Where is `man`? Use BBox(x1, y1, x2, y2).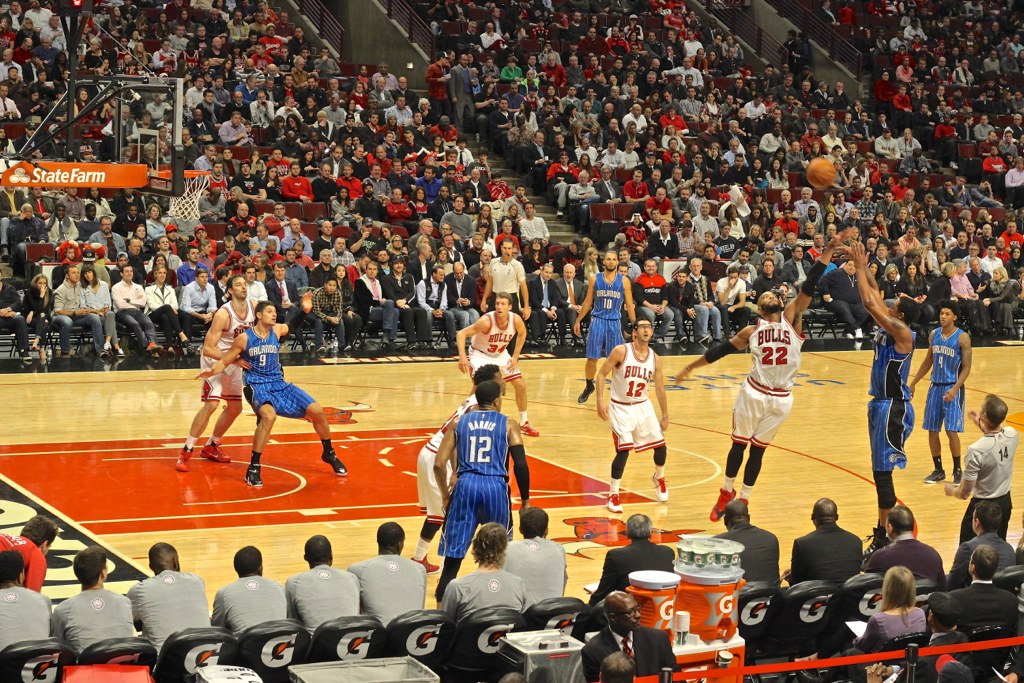
BBox(578, 23, 604, 60).
